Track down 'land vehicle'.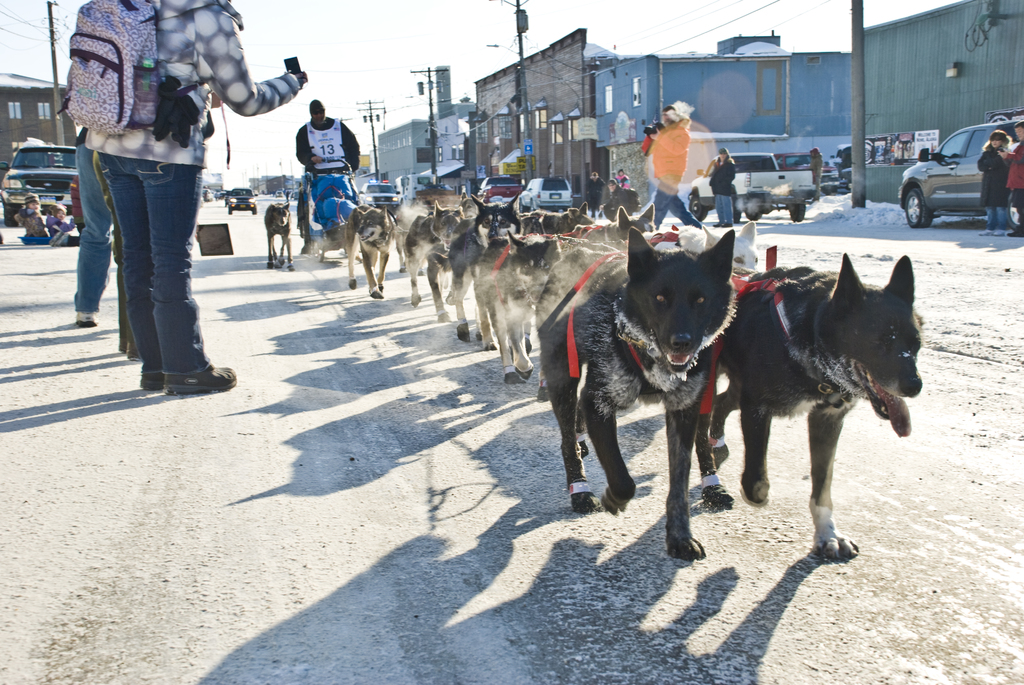
Tracked to bbox(291, 191, 299, 200).
